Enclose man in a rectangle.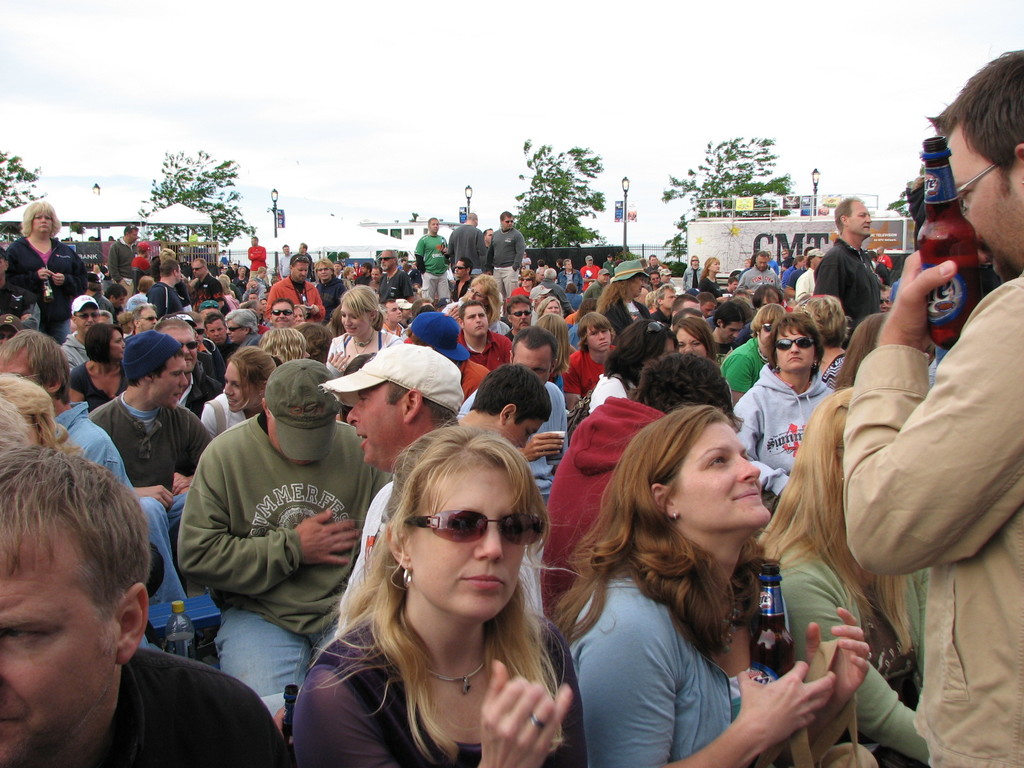
[452,364,553,450].
